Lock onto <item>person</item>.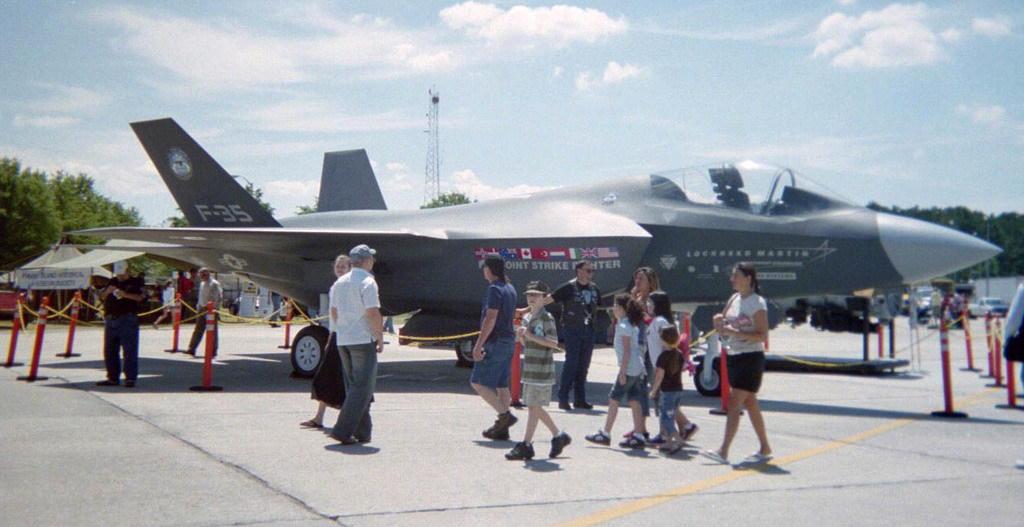
Locked: [518,286,560,460].
